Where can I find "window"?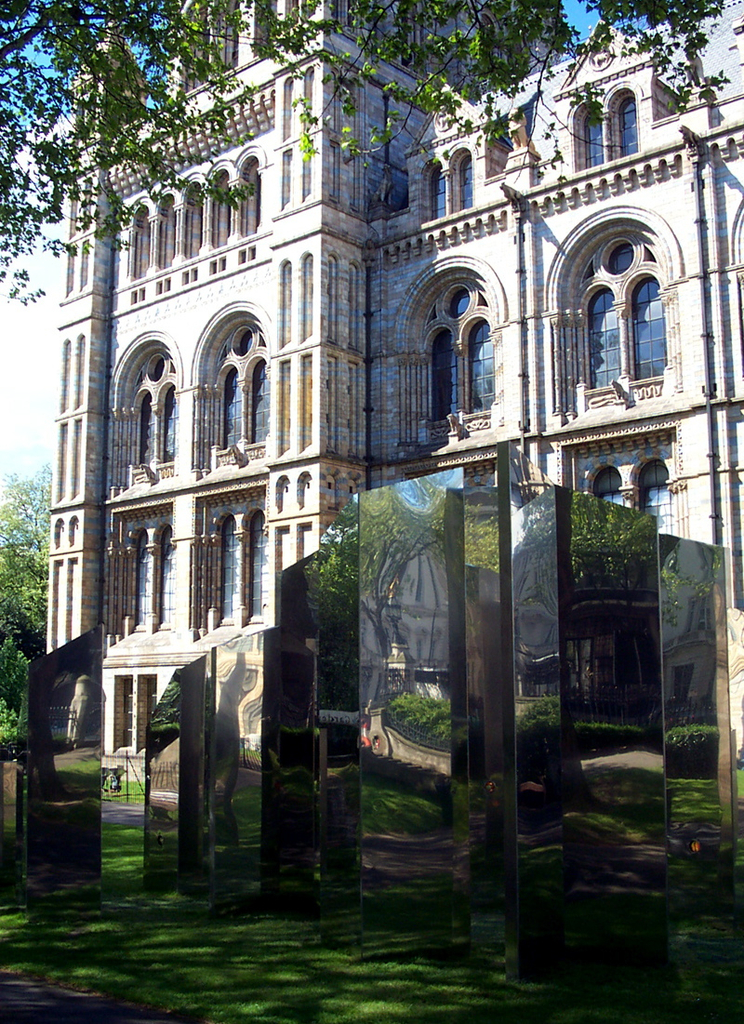
You can find it at x1=577 y1=84 x2=644 y2=168.
